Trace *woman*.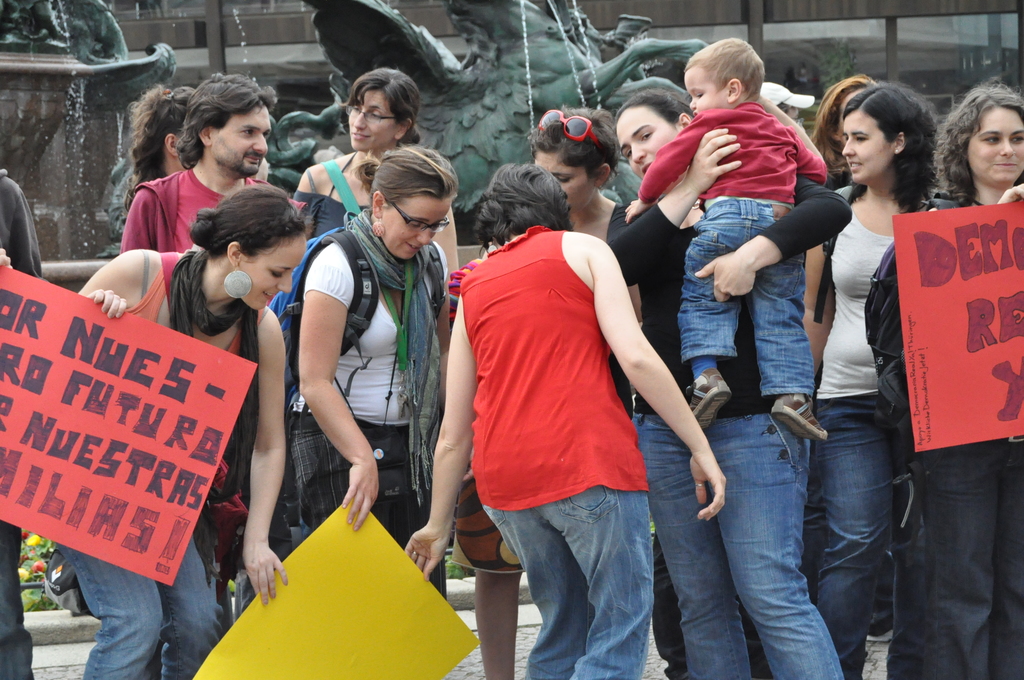
Traced to BBox(289, 64, 461, 282).
